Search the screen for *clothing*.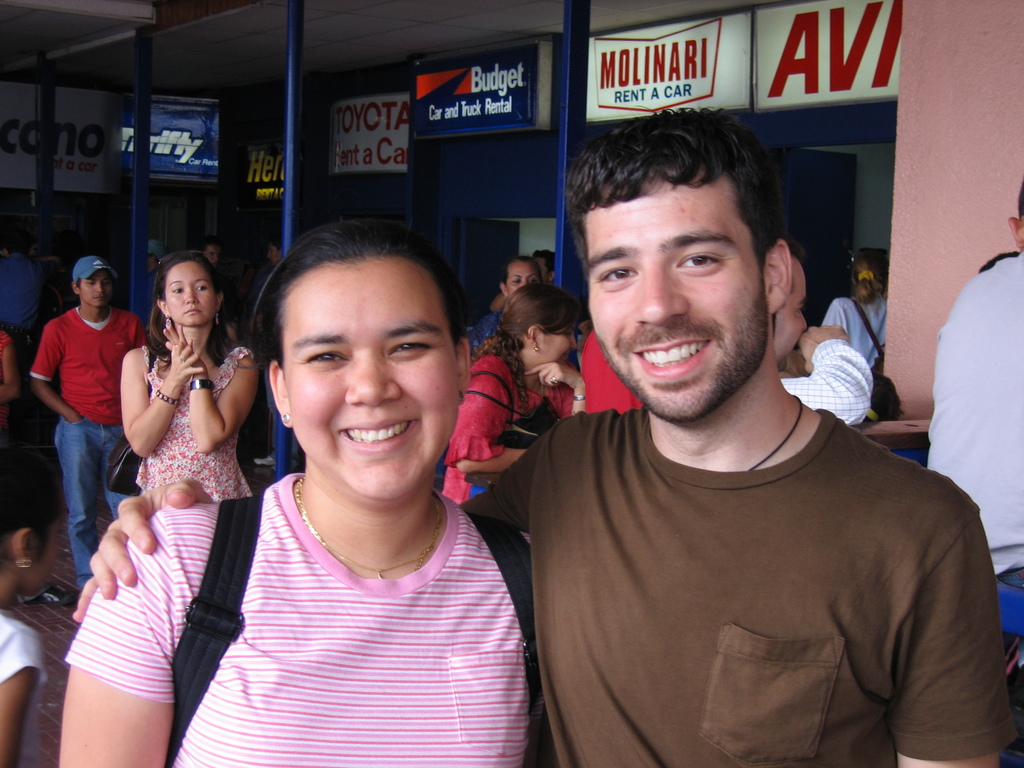
Found at left=461, top=404, right=1014, bottom=767.
